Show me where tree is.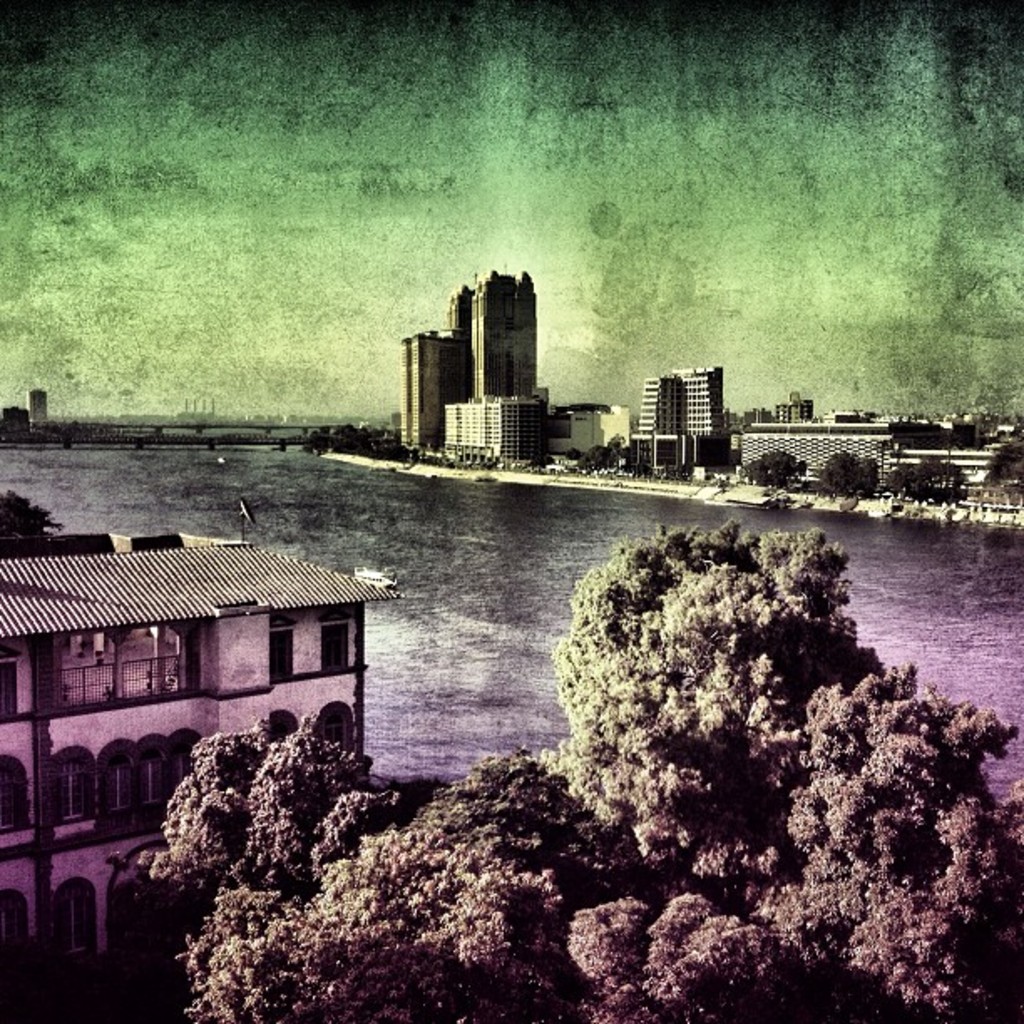
tree is at rect(820, 450, 878, 497).
